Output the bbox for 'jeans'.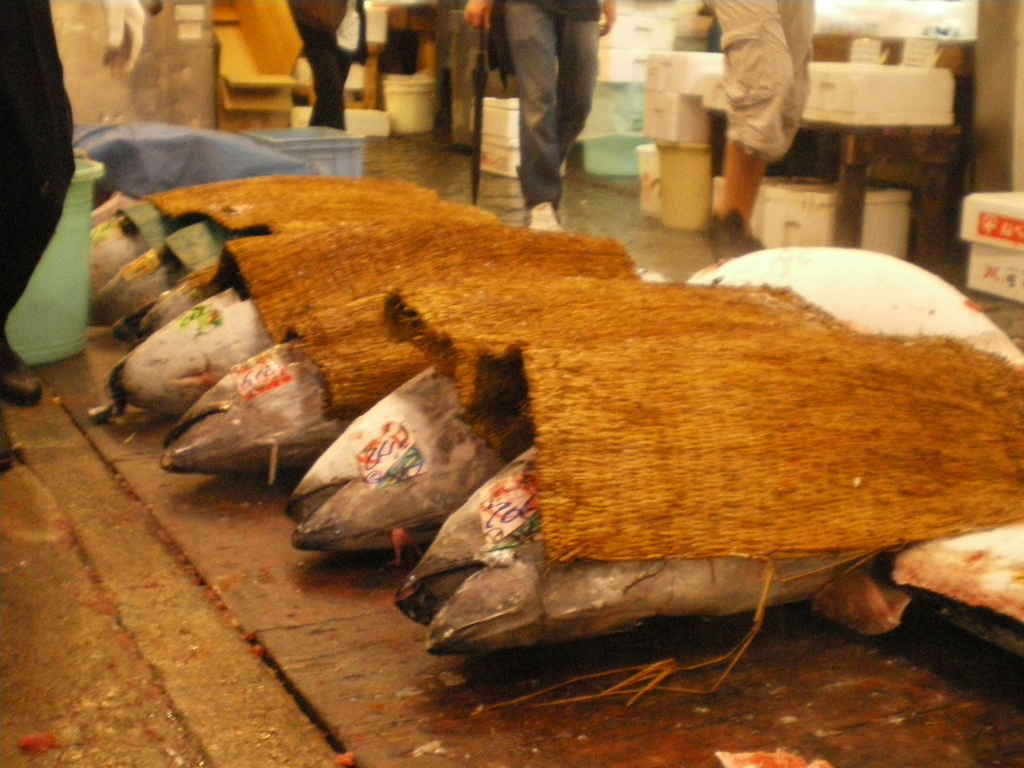
{"x1": 292, "y1": 17, "x2": 353, "y2": 134}.
